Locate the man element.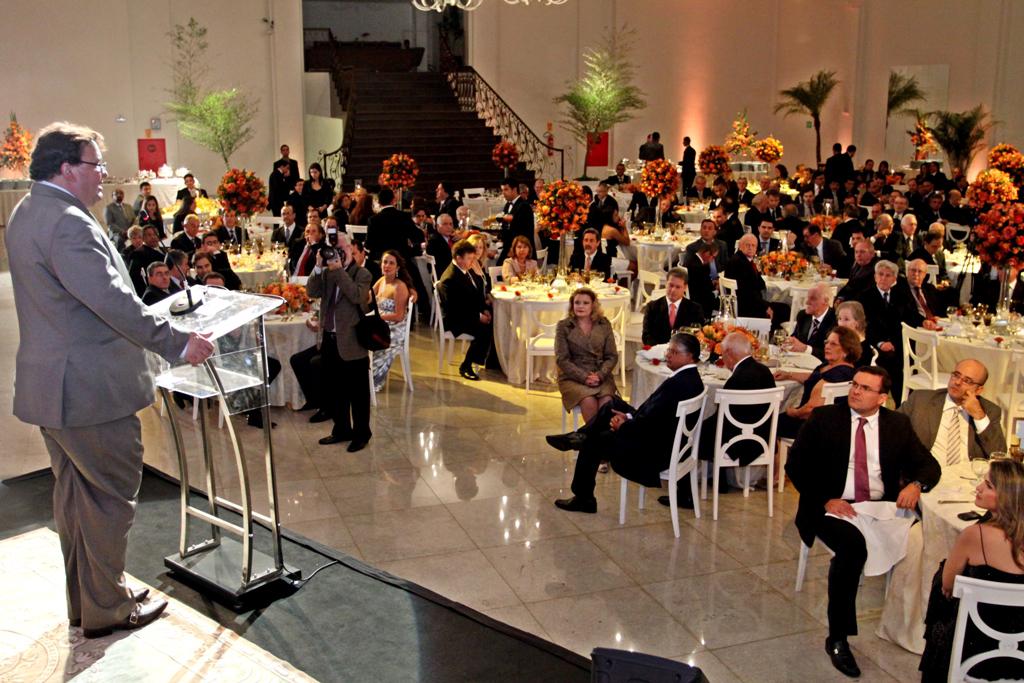
Element bbox: (658, 333, 773, 511).
